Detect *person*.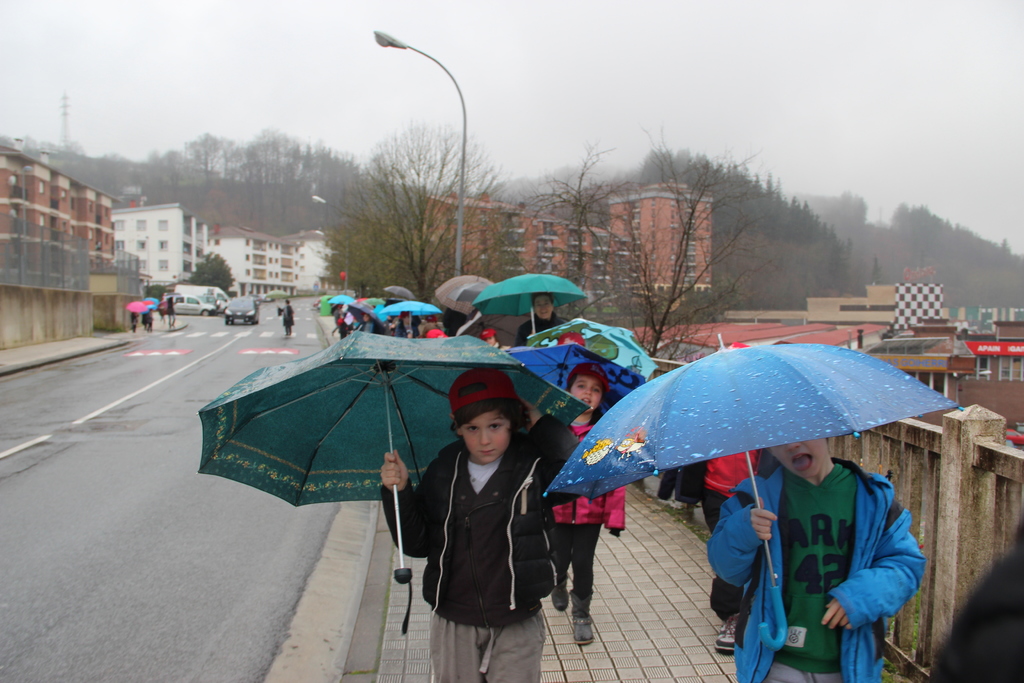
Detected at detection(164, 292, 177, 327).
